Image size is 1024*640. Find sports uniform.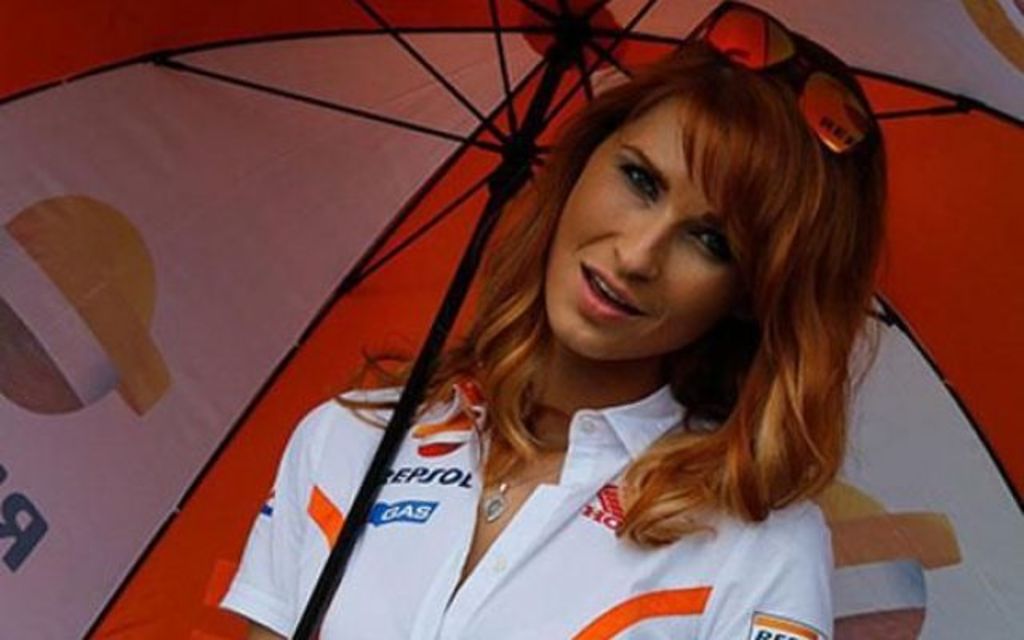
Rect(218, 381, 834, 638).
